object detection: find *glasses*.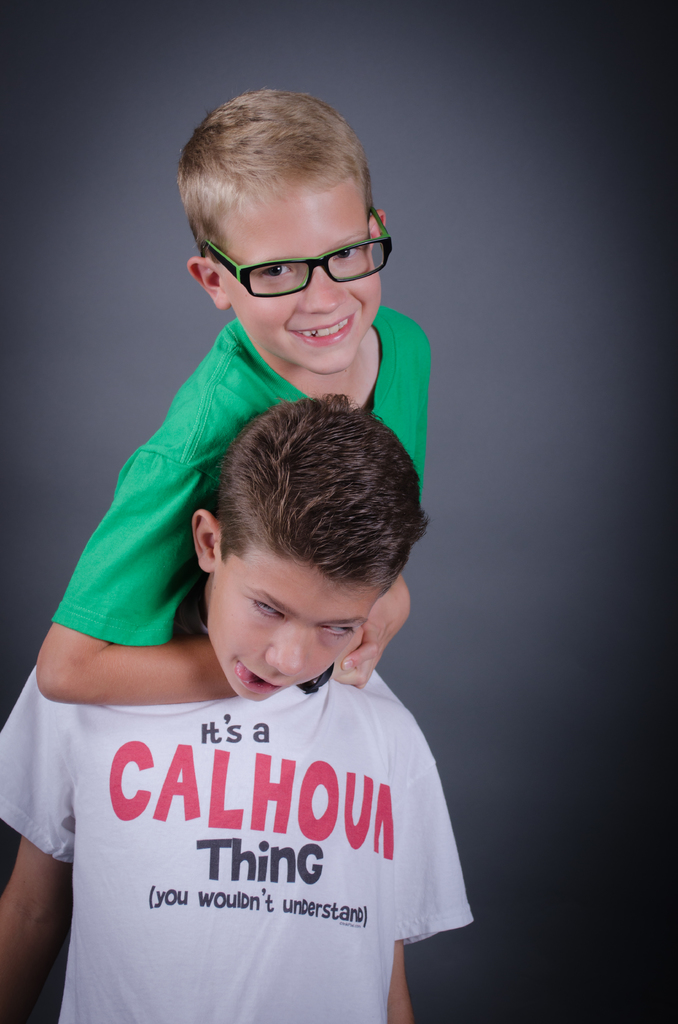
crop(204, 200, 398, 298).
